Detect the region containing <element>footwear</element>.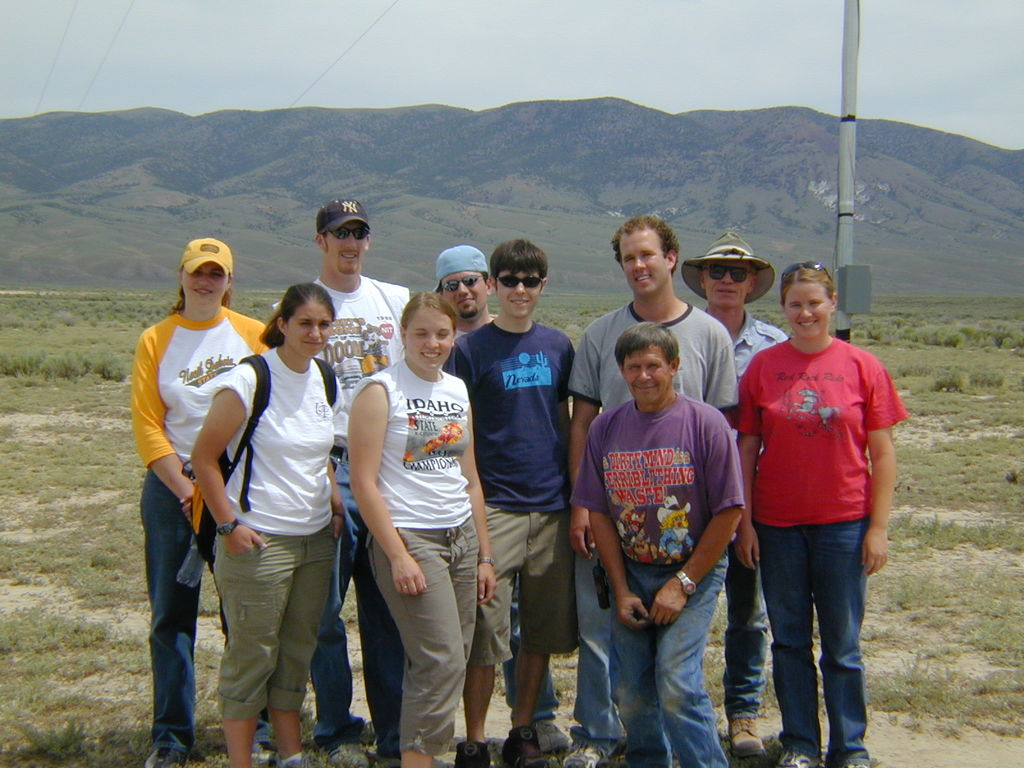
839/745/877/767.
